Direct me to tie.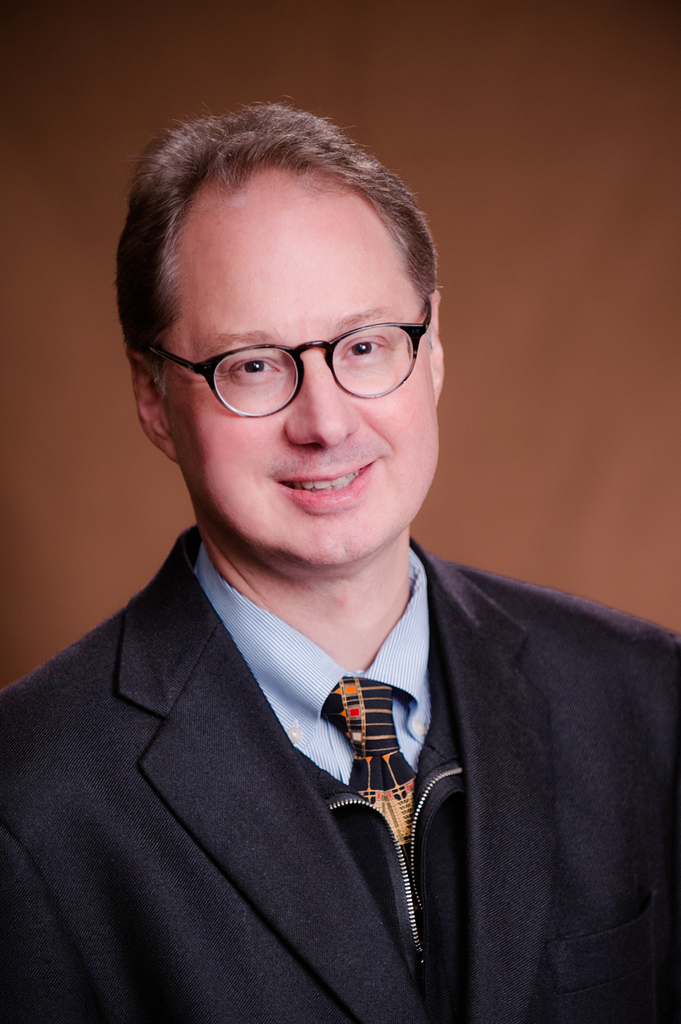
Direction: Rect(314, 672, 439, 921).
